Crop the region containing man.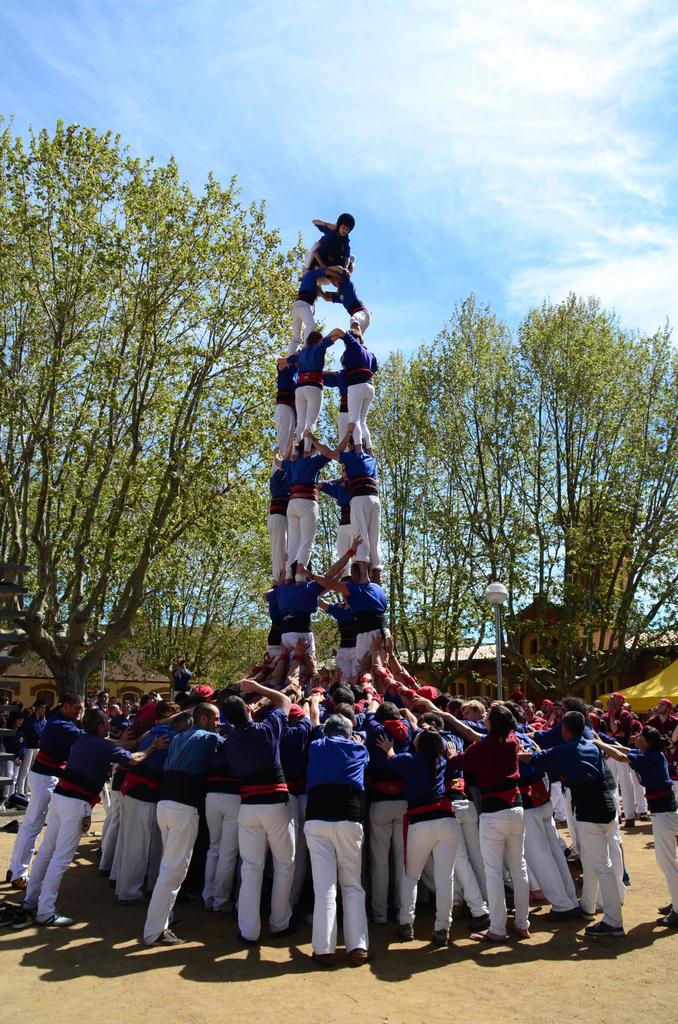
Crop region: [1, 692, 85, 885].
